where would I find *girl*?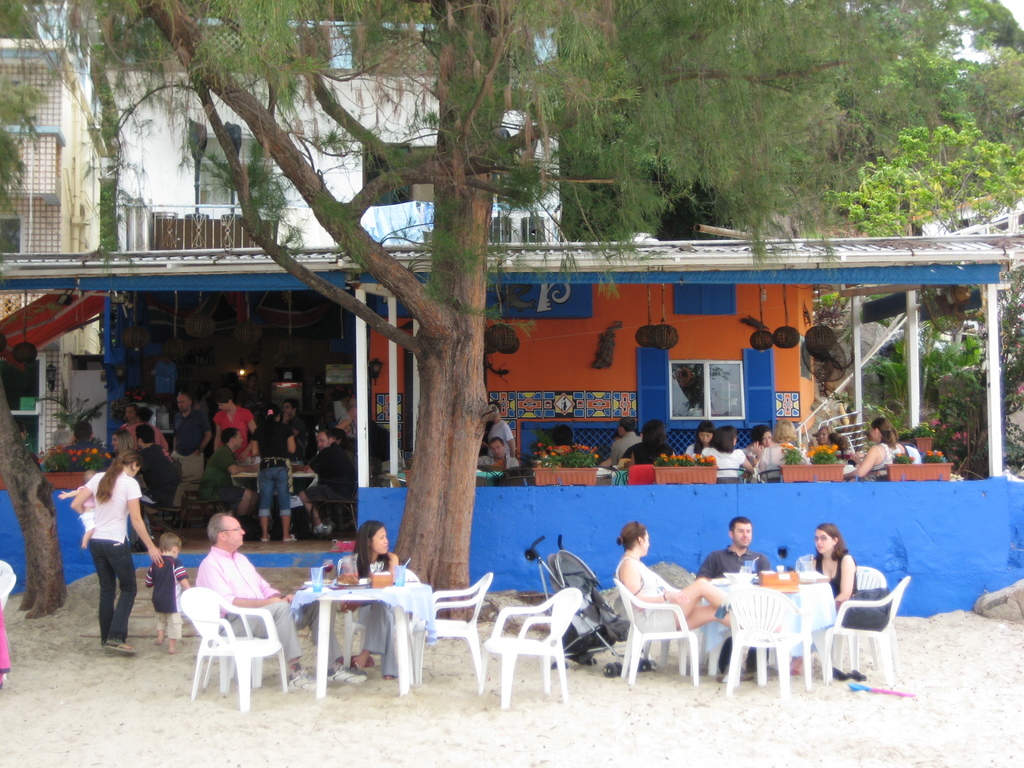
At bbox=[685, 420, 714, 456].
